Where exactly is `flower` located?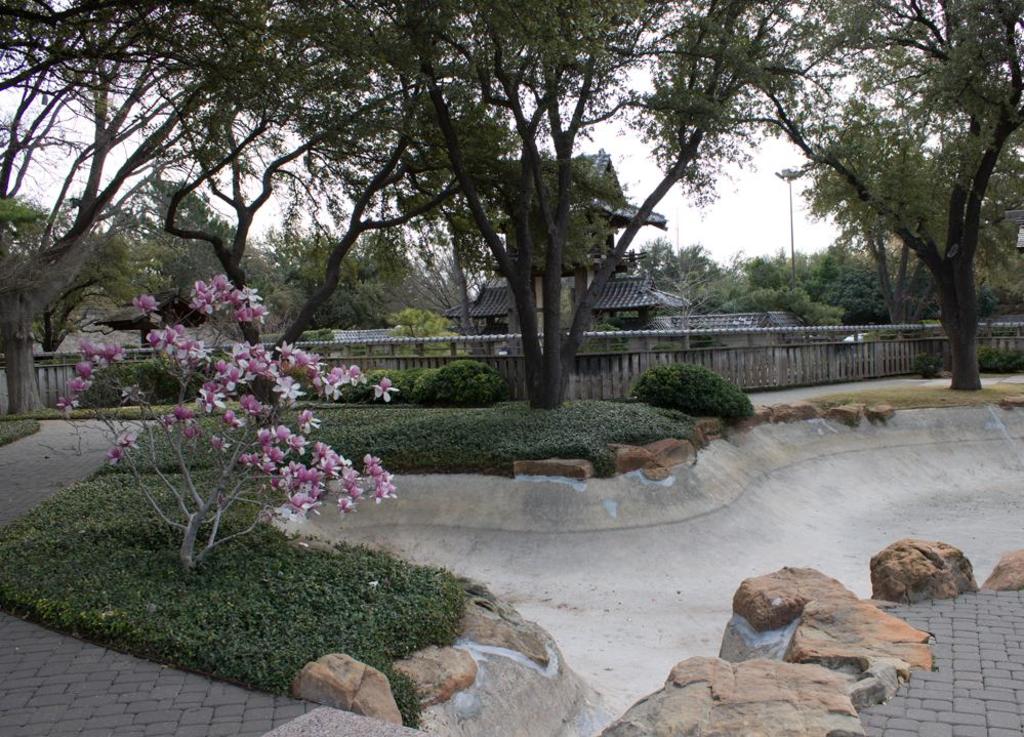
Its bounding box is locate(377, 376, 411, 406).
